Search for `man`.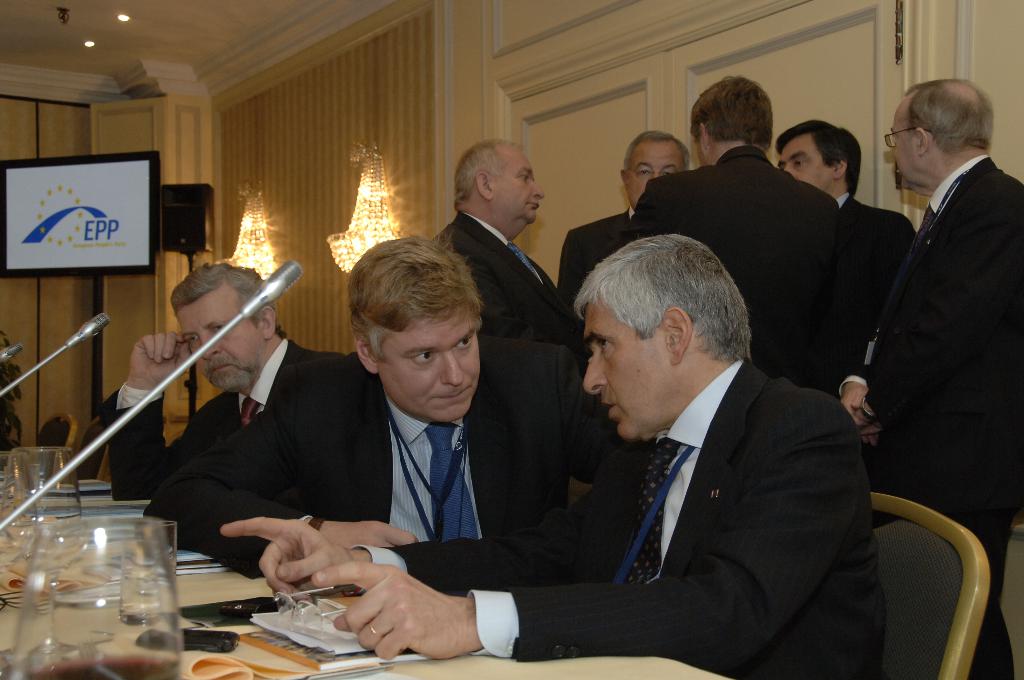
Found at box=[102, 261, 400, 578].
